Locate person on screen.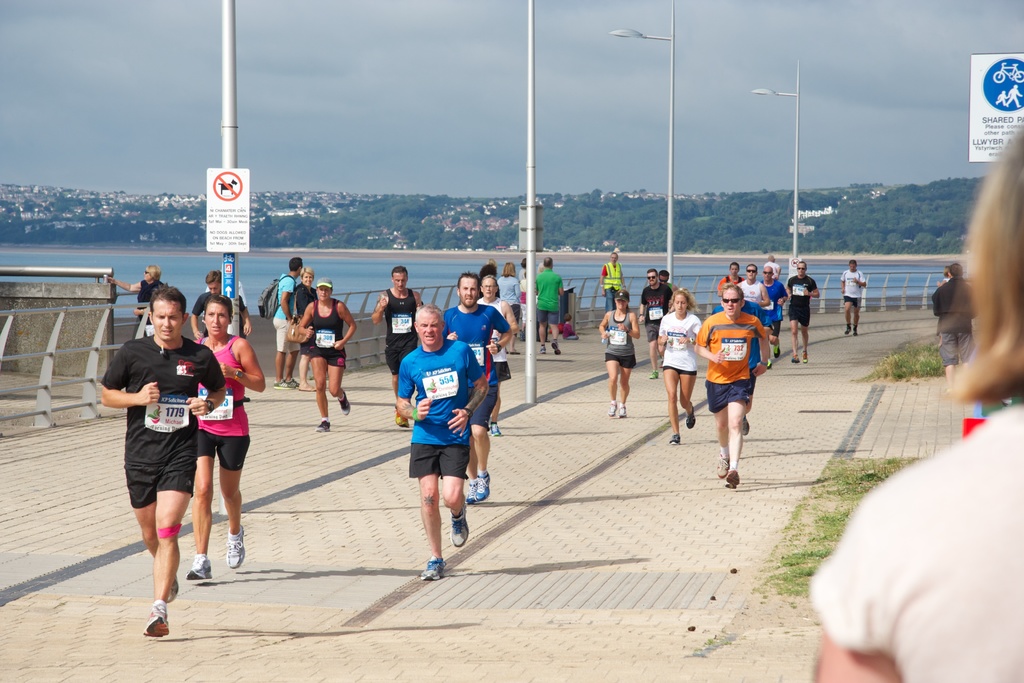
On screen at (left=938, top=261, right=950, bottom=299).
